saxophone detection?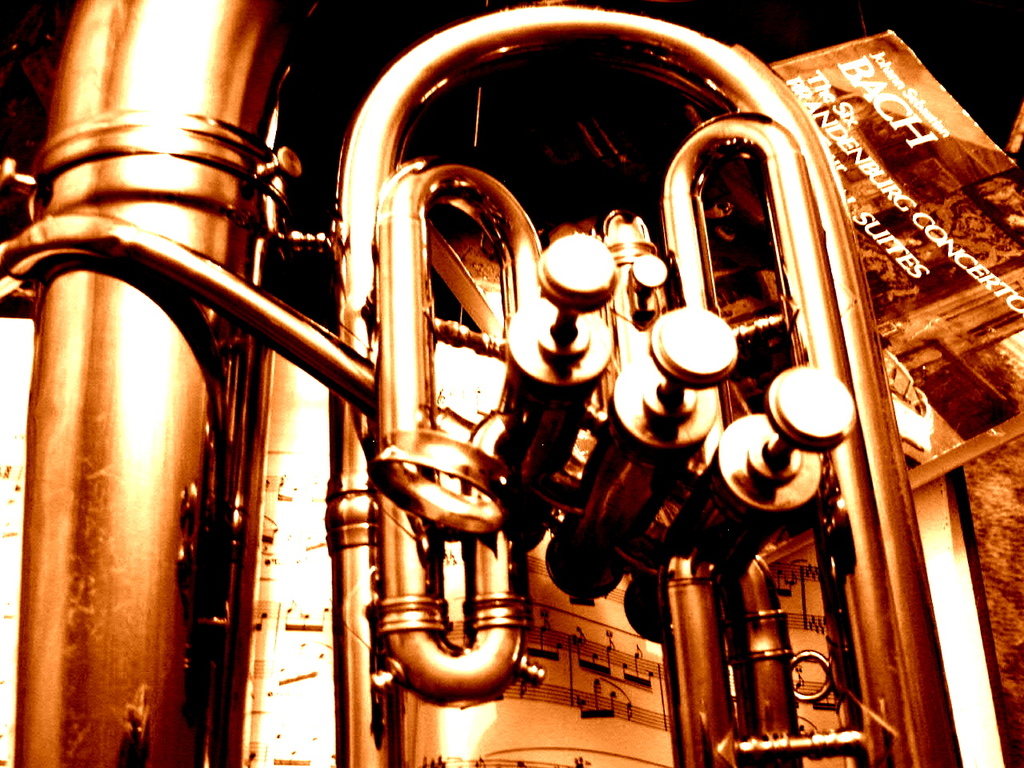
pyautogui.locateOnScreen(0, 0, 966, 767)
